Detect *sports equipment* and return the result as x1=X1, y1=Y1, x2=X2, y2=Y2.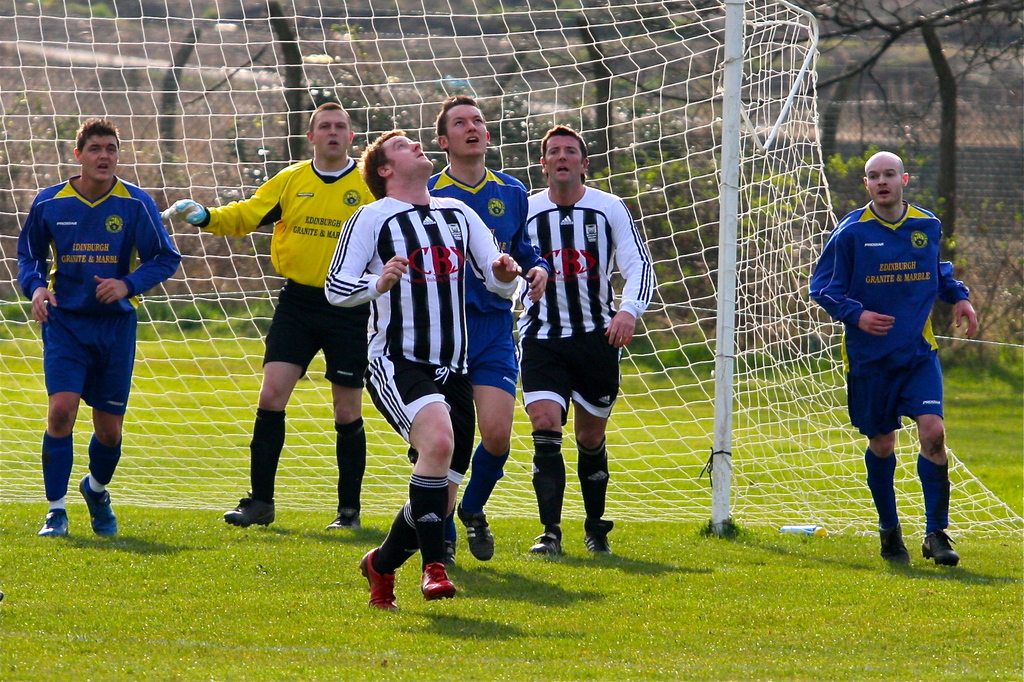
x1=357, y1=547, x2=399, y2=612.
